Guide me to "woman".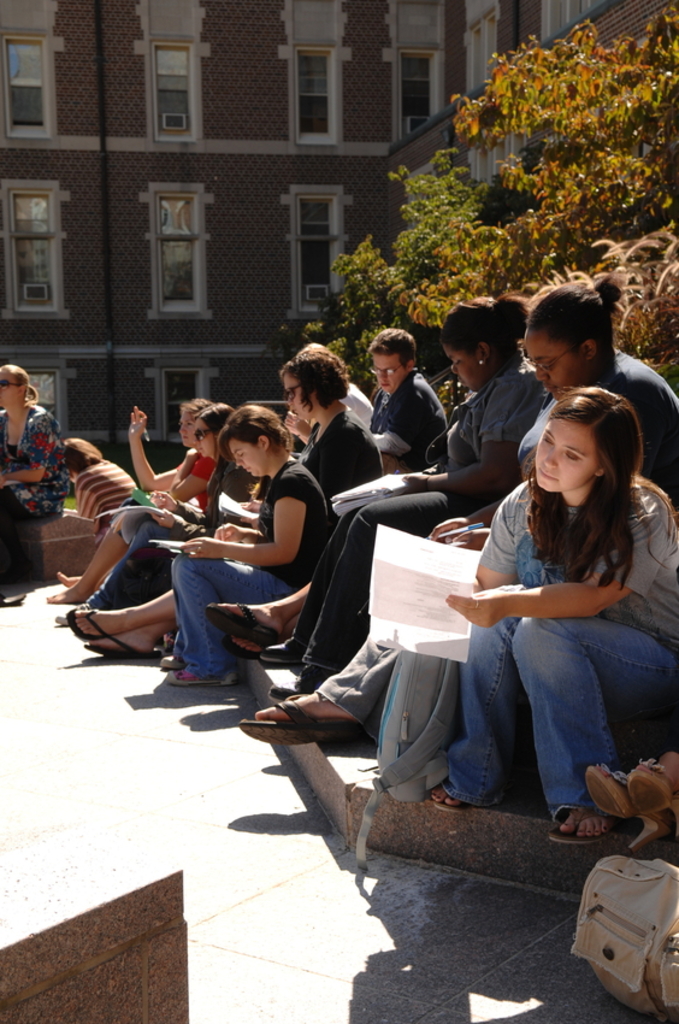
Guidance: box=[55, 404, 253, 624].
